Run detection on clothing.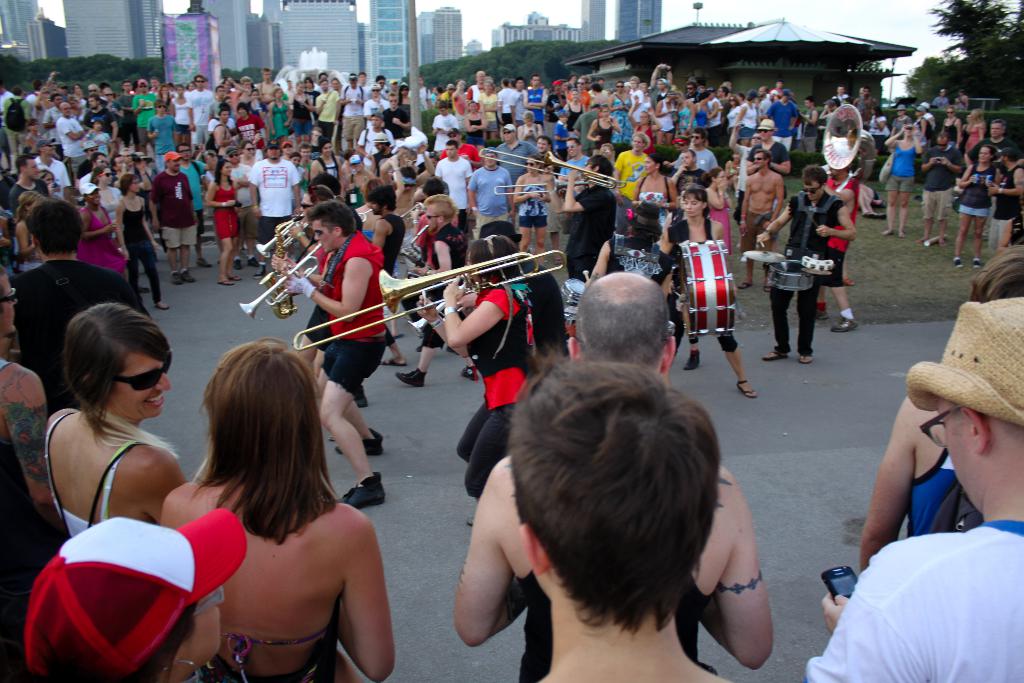
Result: Rect(499, 131, 555, 173).
